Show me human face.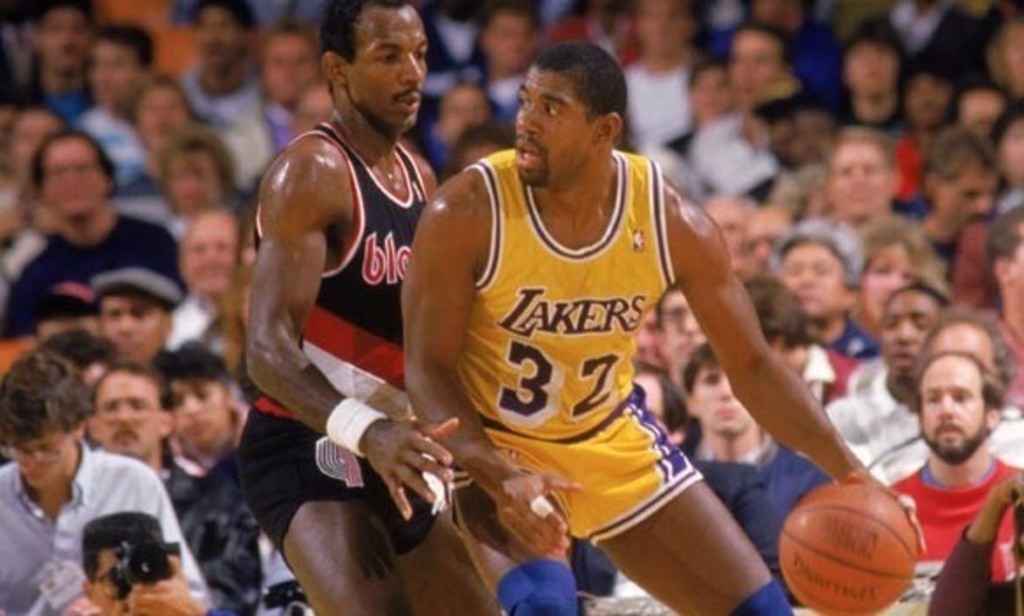
human face is here: (left=781, top=241, right=848, bottom=322).
